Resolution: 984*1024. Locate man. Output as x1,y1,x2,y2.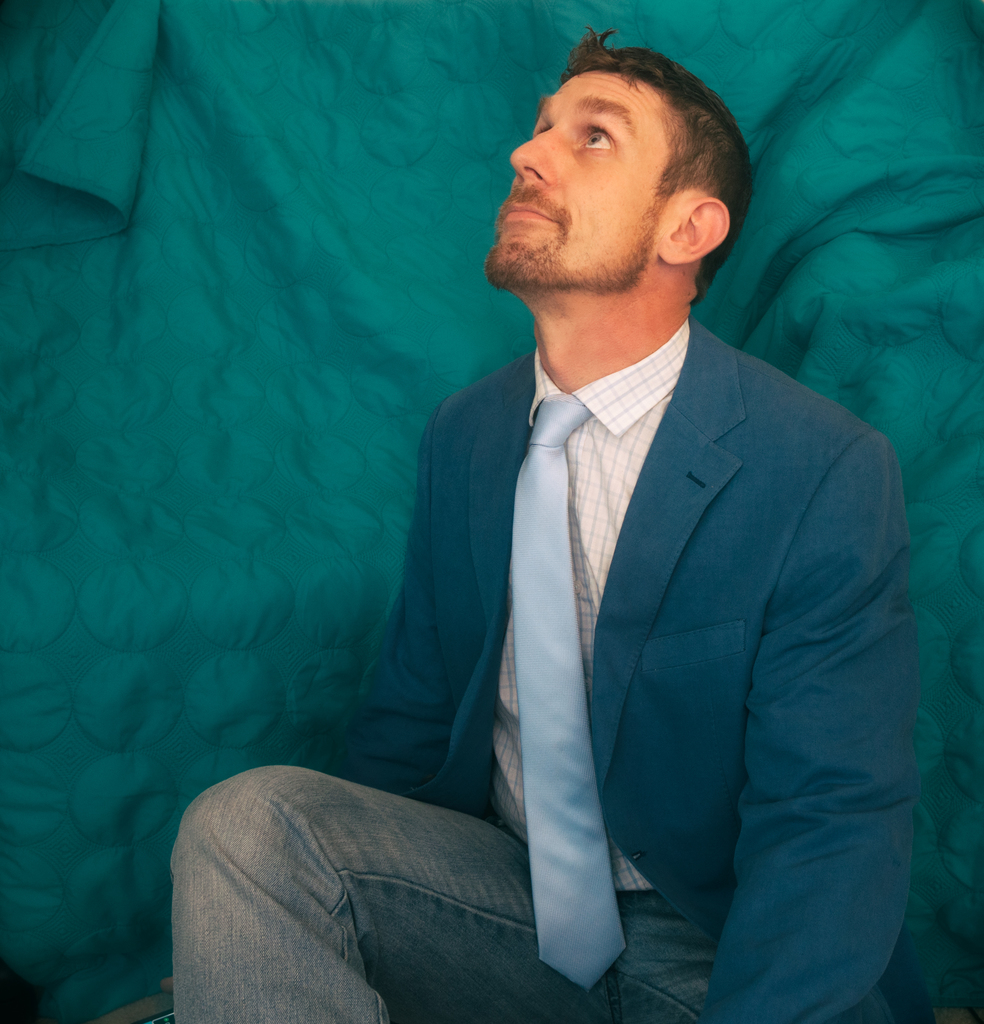
261,20,924,1016.
